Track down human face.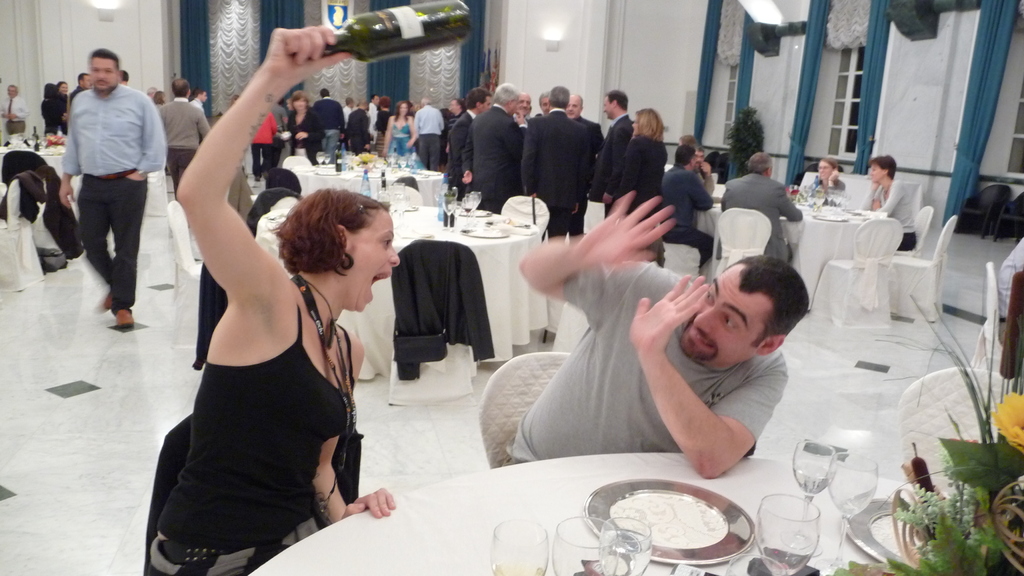
Tracked to locate(519, 97, 530, 113).
